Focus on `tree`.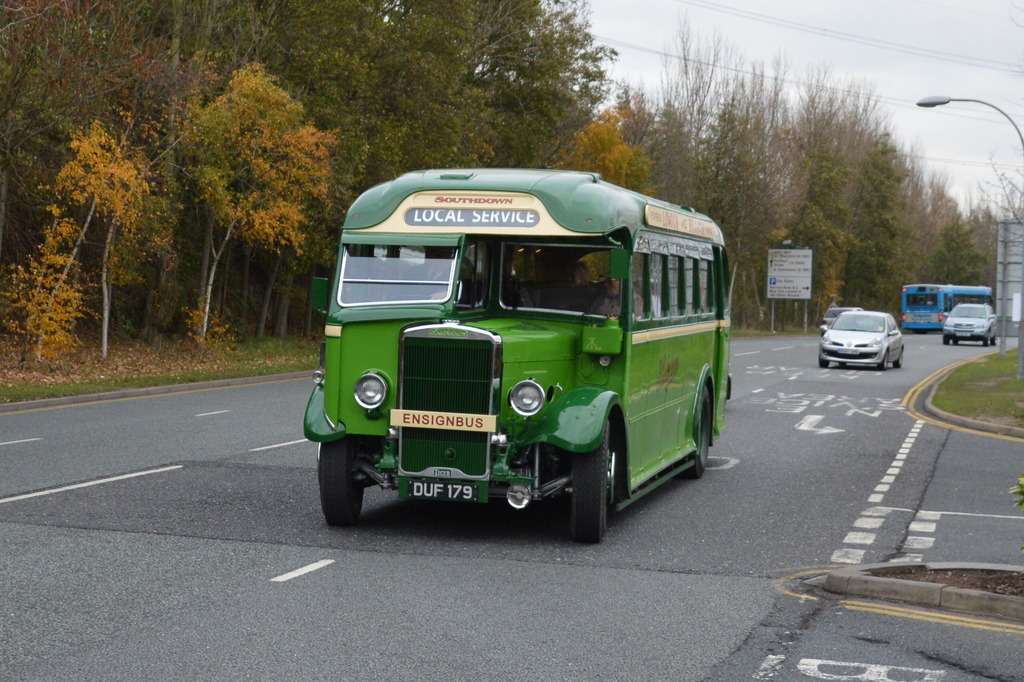
Focused at (612, 12, 696, 209).
